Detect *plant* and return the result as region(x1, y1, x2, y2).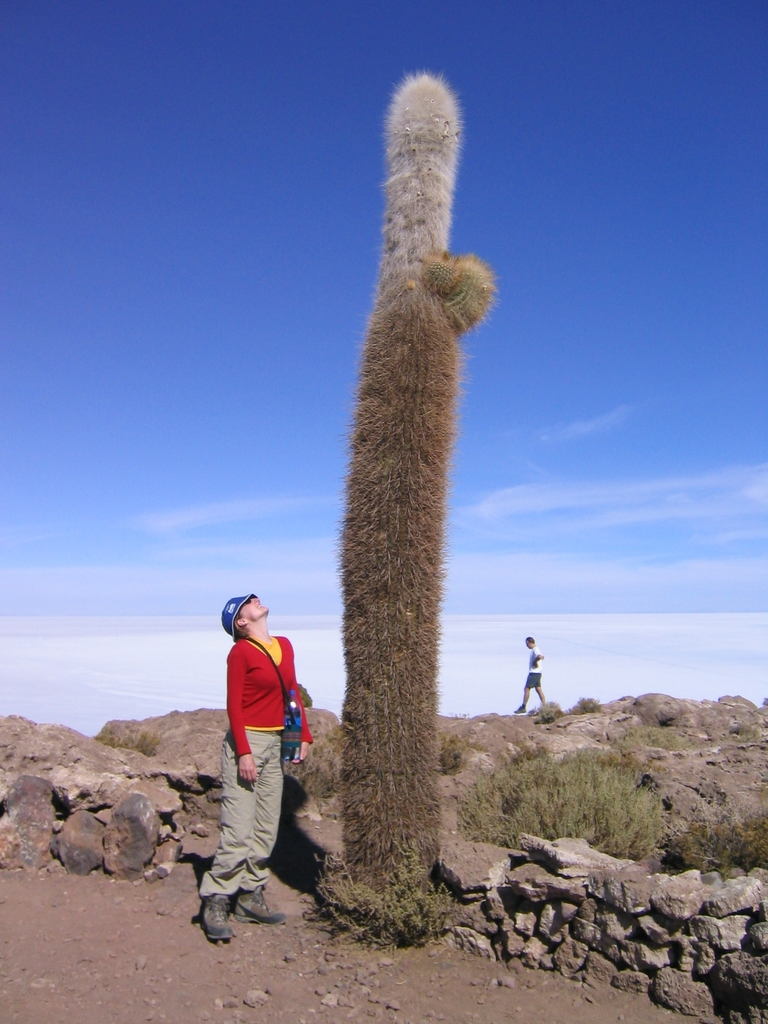
region(536, 691, 569, 723).
